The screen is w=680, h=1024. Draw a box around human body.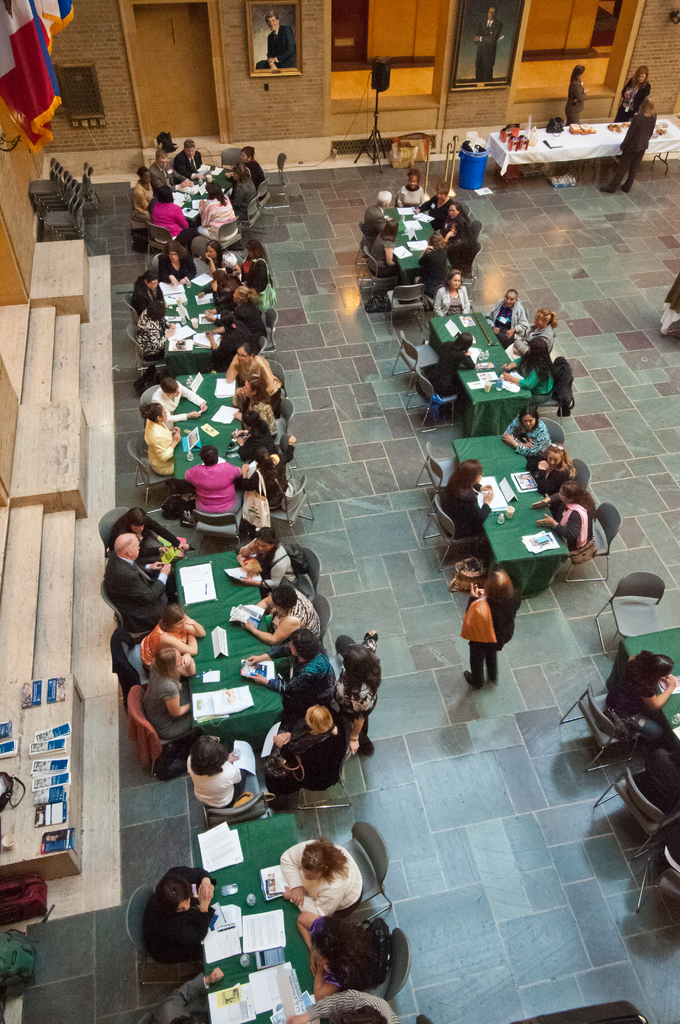
(left=138, top=863, right=213, bottom=956).
